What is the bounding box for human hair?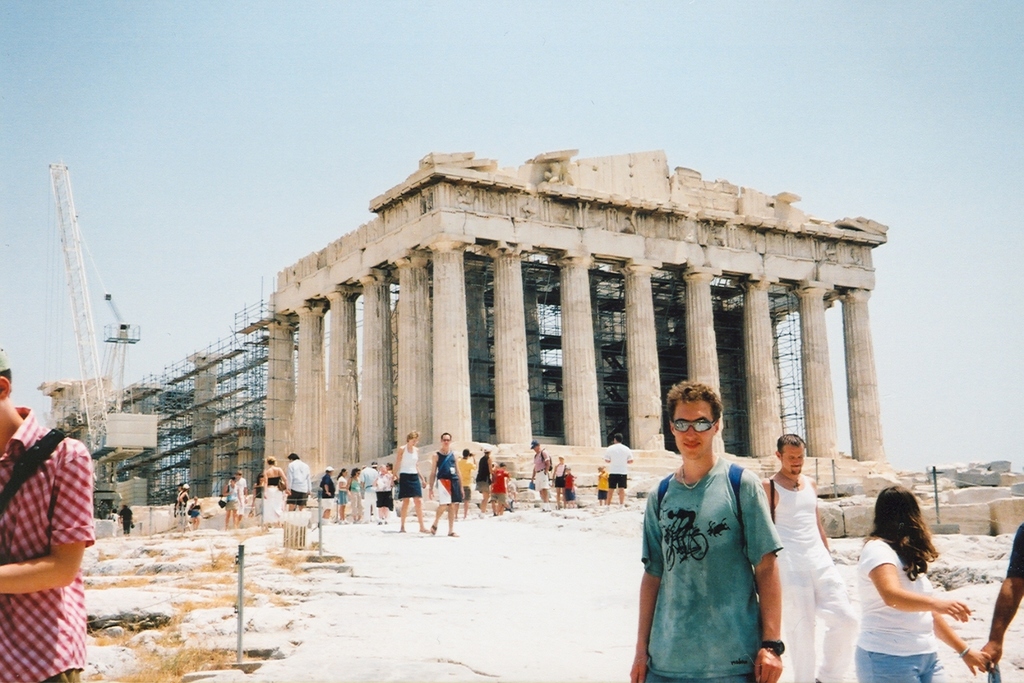
257/473/263/486.
